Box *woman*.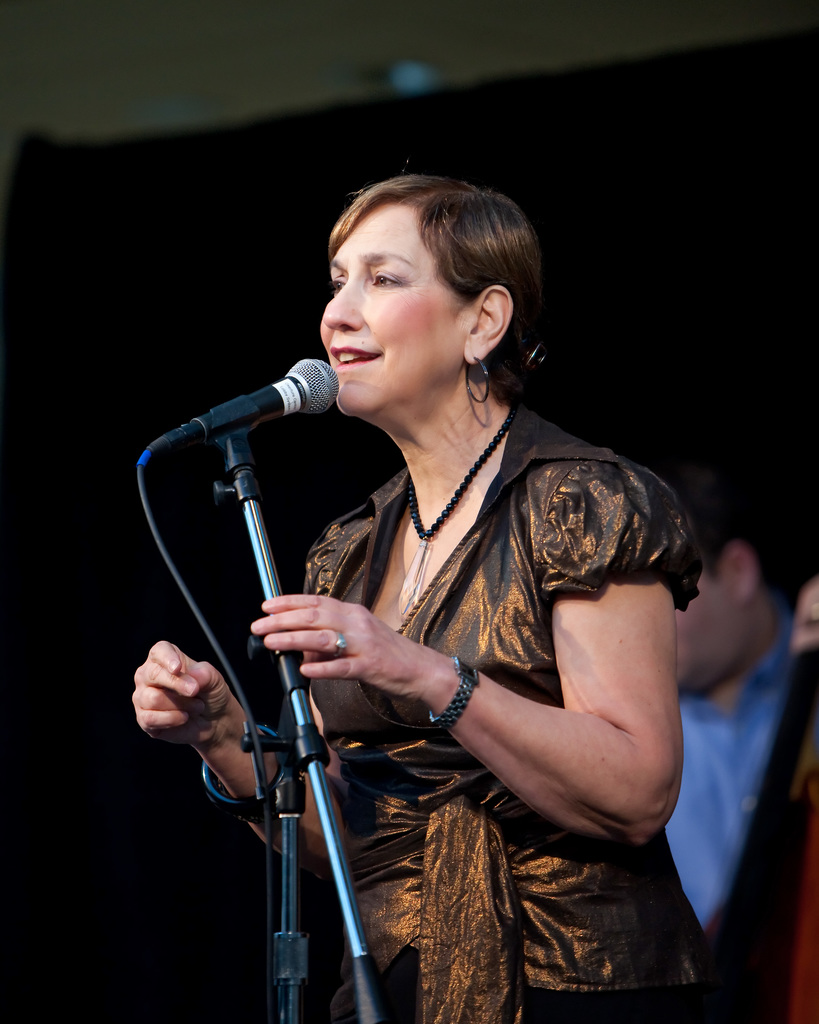
<box>159,136,701,1023</box>.
